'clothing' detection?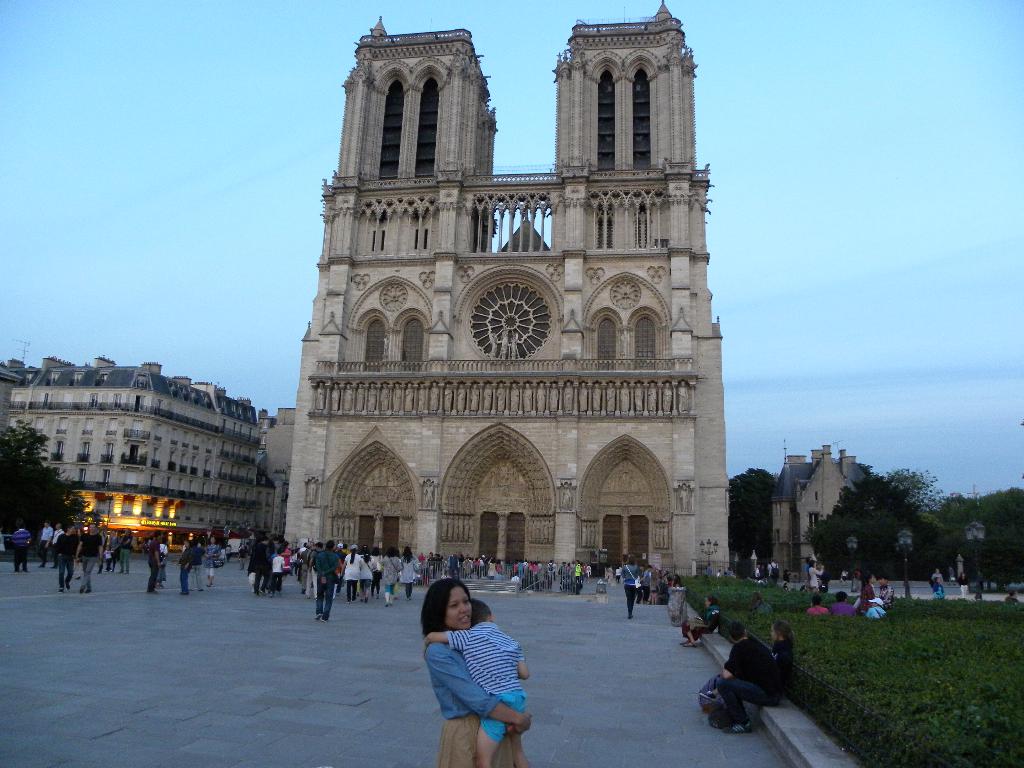
[left=851, top=573, right=858, bottom=593]
